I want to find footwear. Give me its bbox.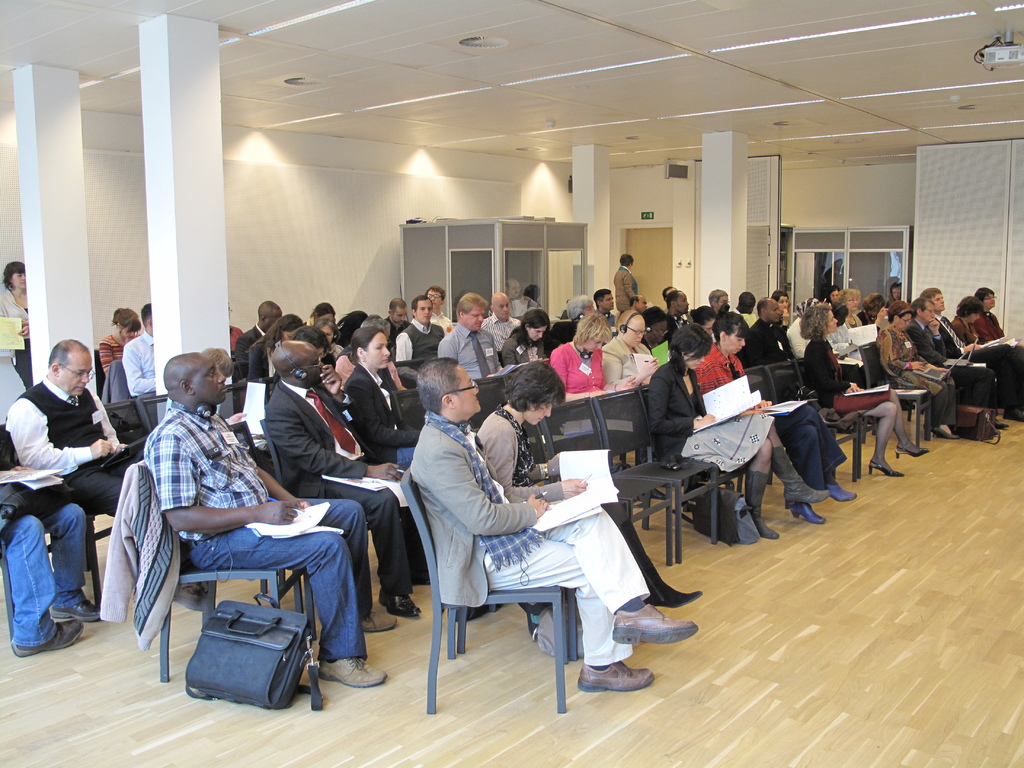
box(317, 653, 391, 692).
